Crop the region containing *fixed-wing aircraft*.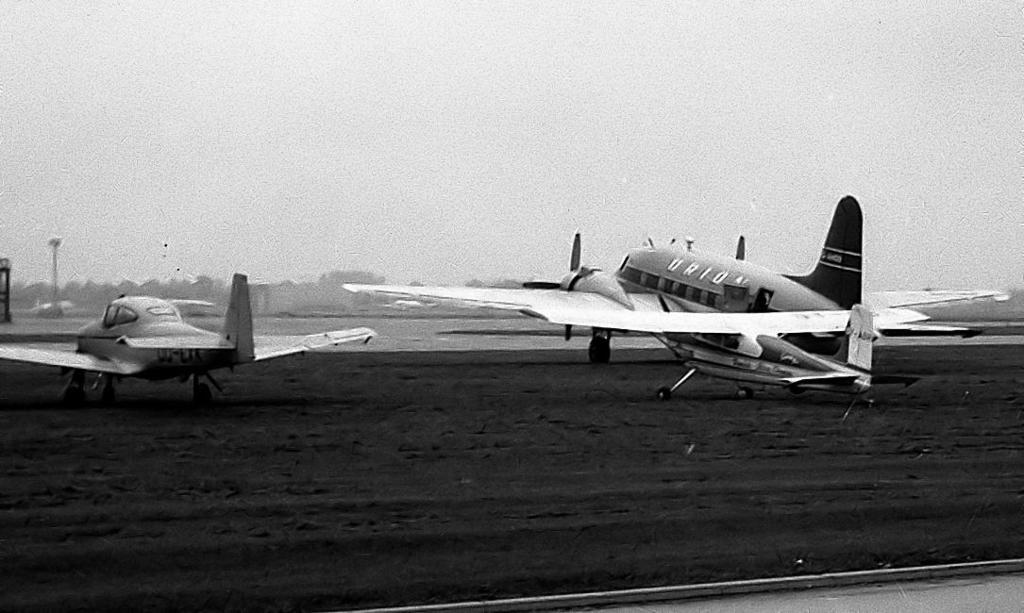
Crop region: (5,265,378,406).
